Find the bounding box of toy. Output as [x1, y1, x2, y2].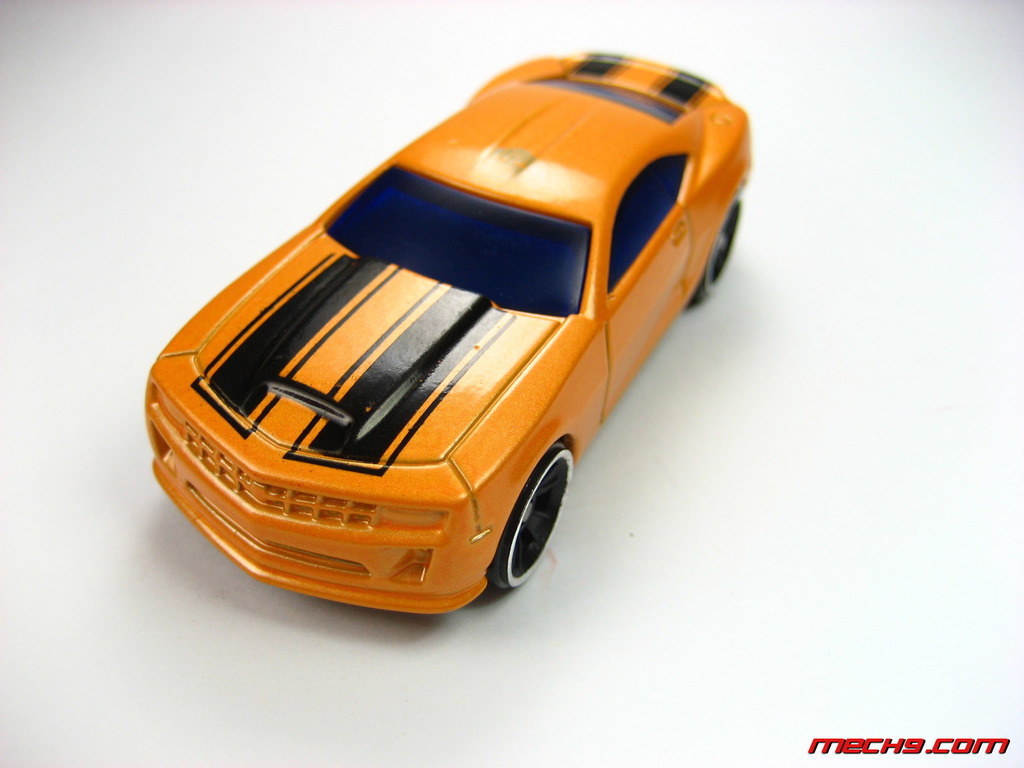
[141, 56, 747, 630].
